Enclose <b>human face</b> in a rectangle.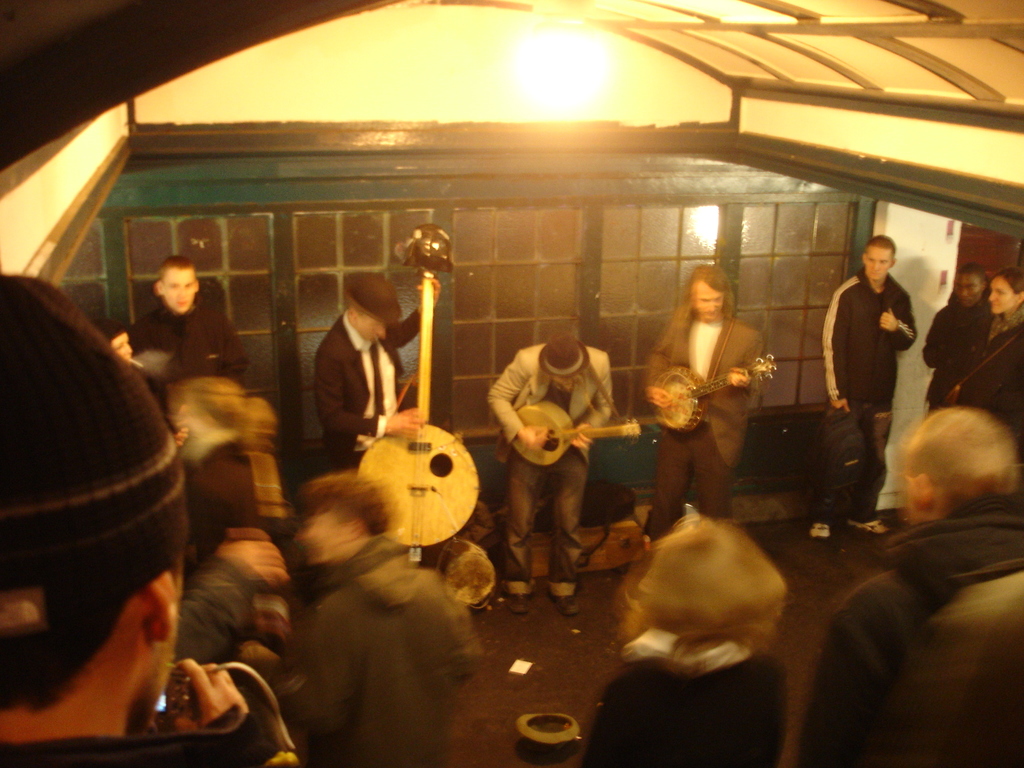
detection(695, 279, 726, 321).
